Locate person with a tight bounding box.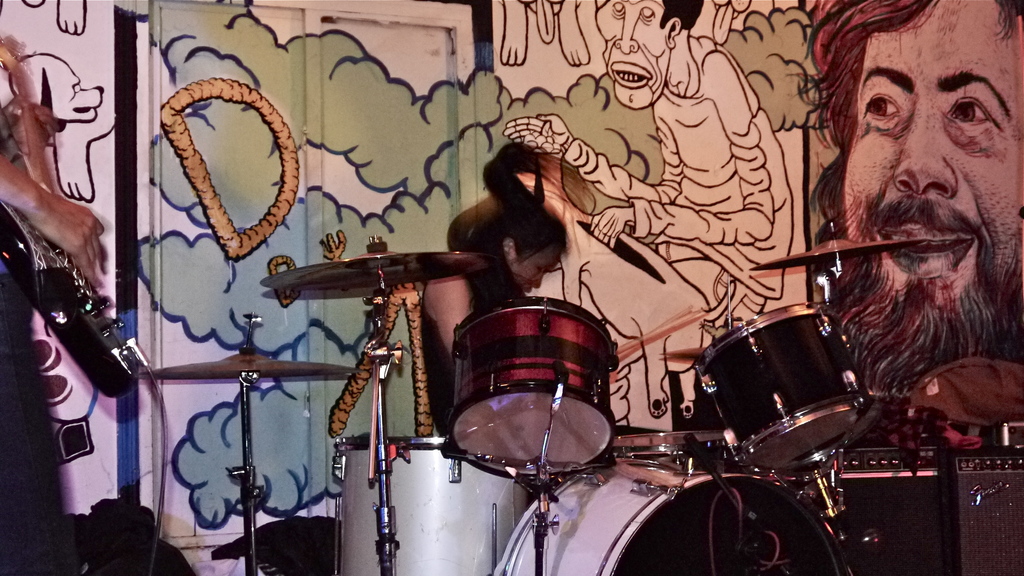
select_region(776, 0, 1022, 461).
